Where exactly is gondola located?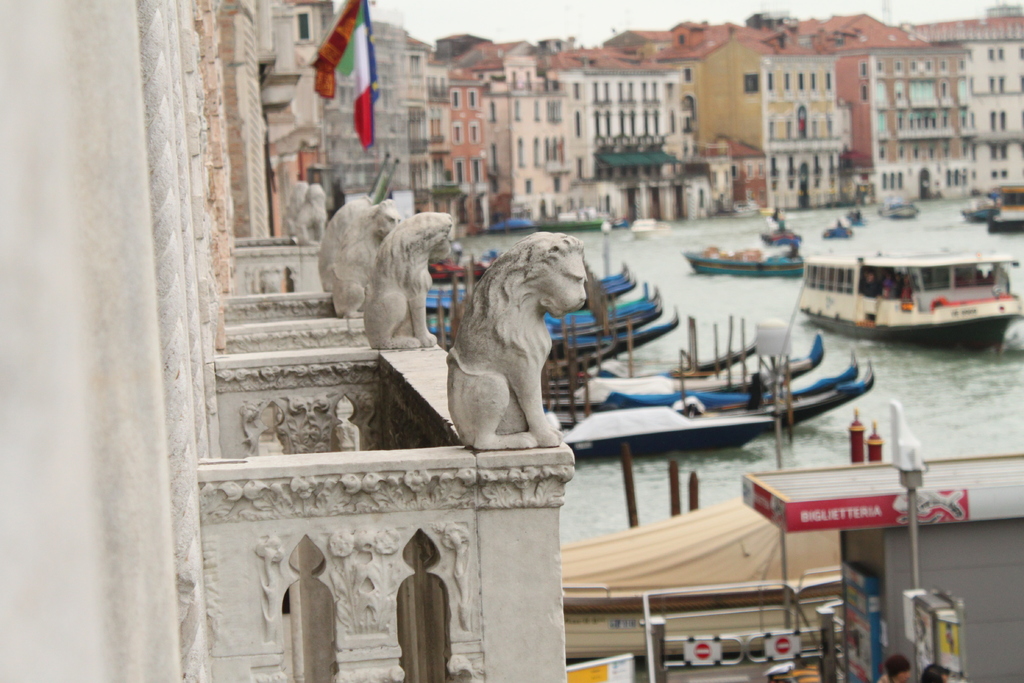
Its bounding box is l=419, t=256, r=644, b=319.
